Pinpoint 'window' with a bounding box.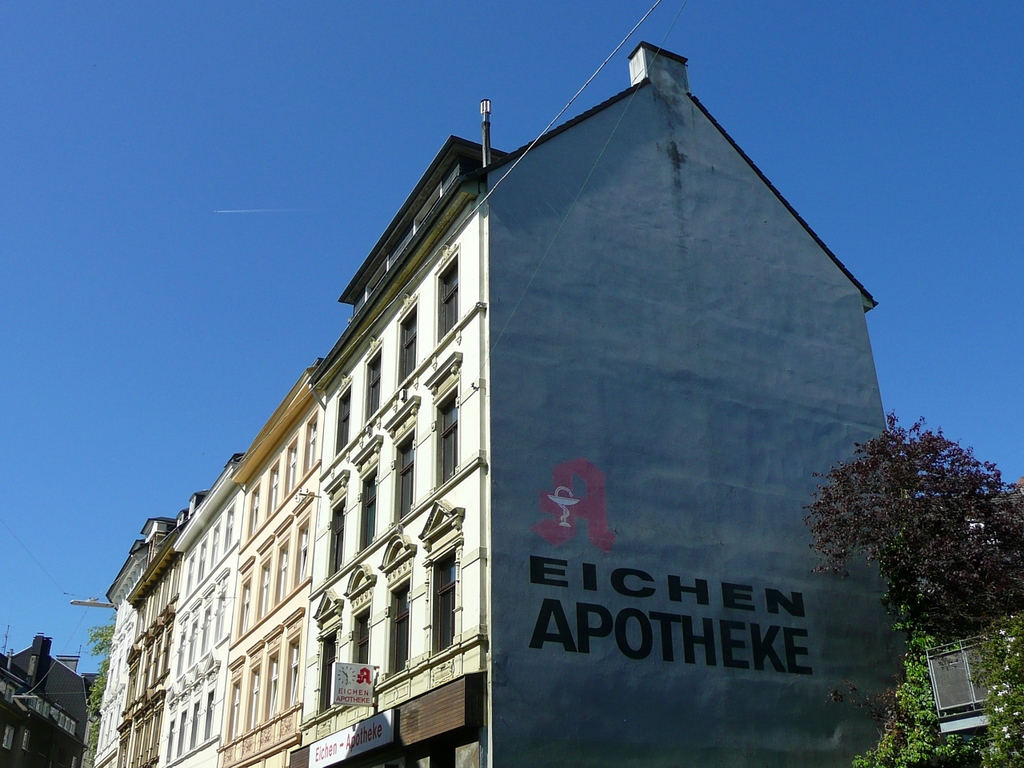
region(214, 569, 229, 649).
